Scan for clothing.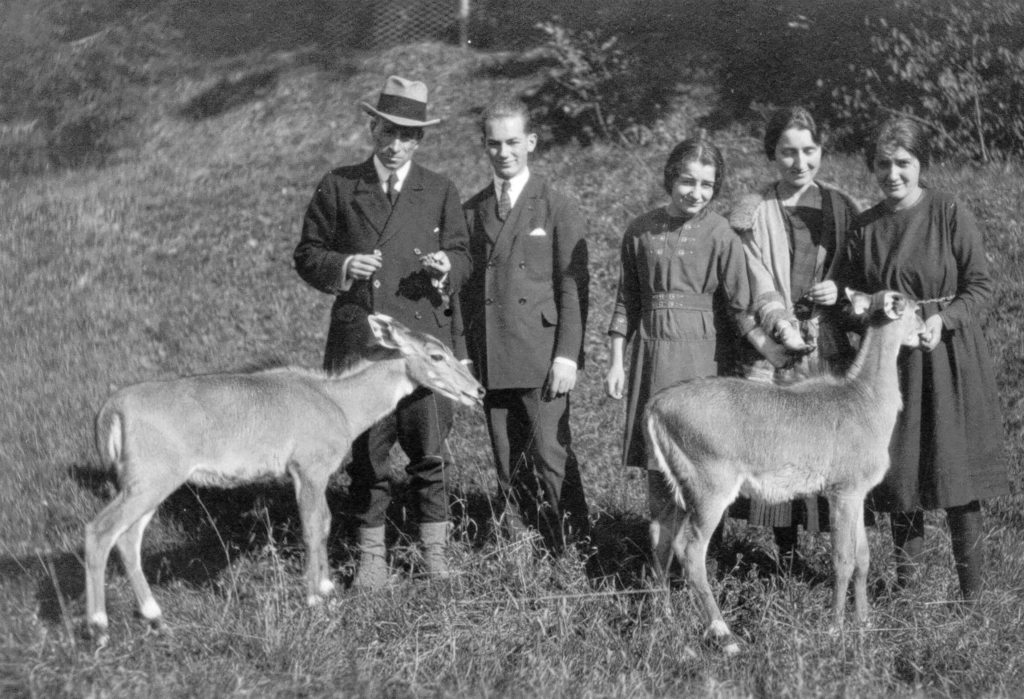
Scan result: {"left": 464, "top": 170, "right": 589, "bottom": 533}.
